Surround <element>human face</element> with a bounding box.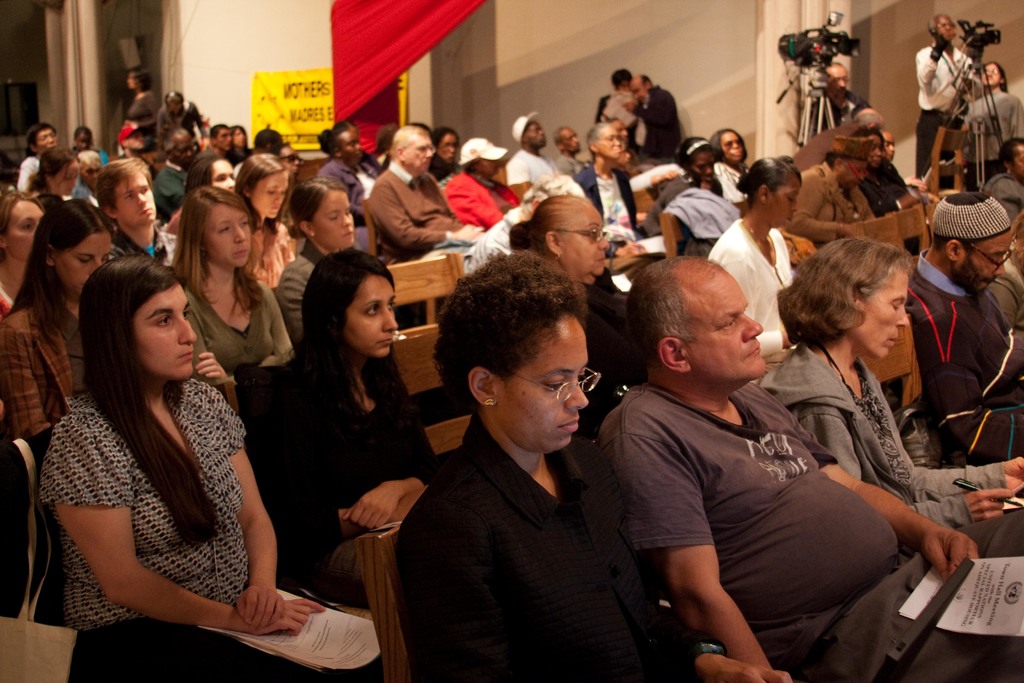
rect(216, 129, 229, 150).
